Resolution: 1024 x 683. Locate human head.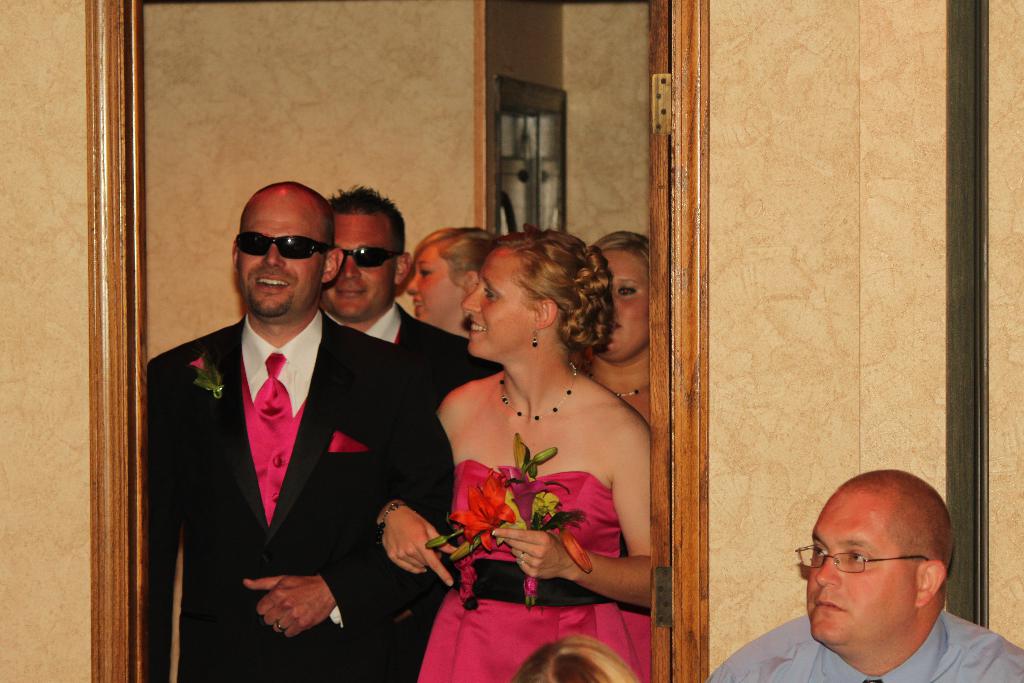
detection(460, 231, 611, 365).
